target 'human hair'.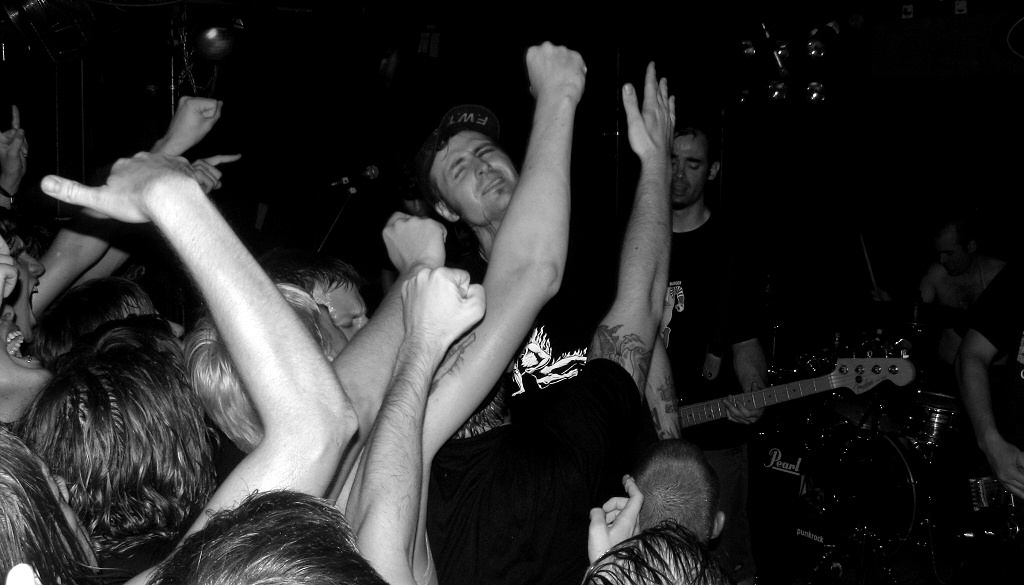
Target region: 573, 524, 717, 584.
